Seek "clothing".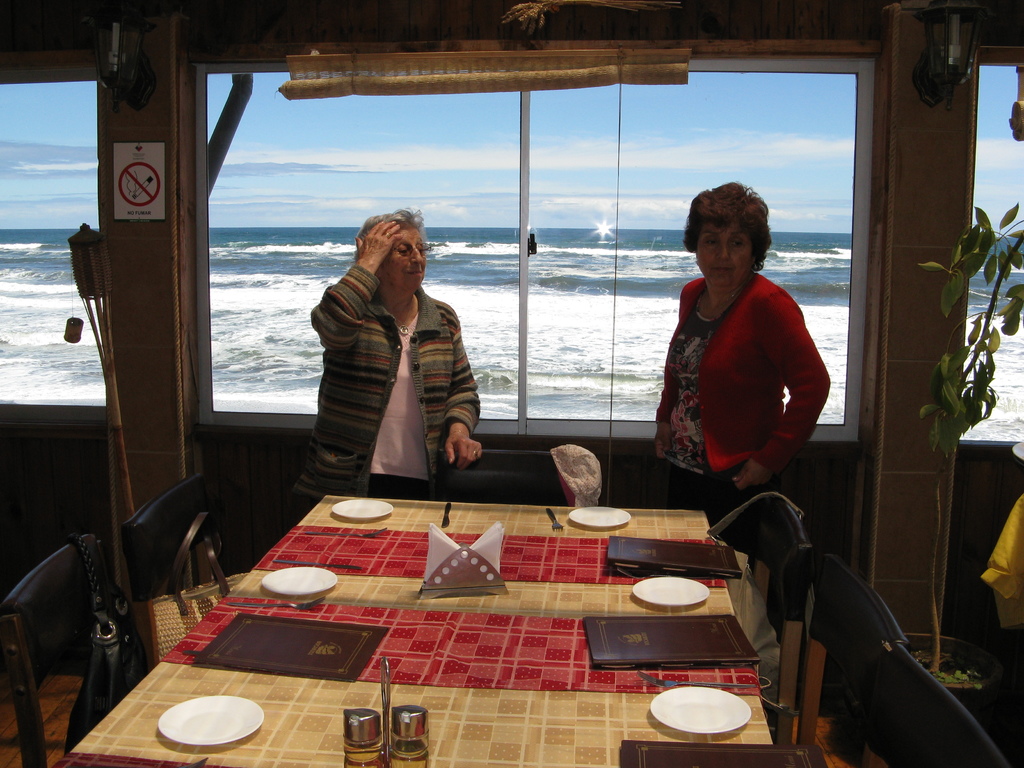
x1=291 y1=218 x2=486 y2=504.
